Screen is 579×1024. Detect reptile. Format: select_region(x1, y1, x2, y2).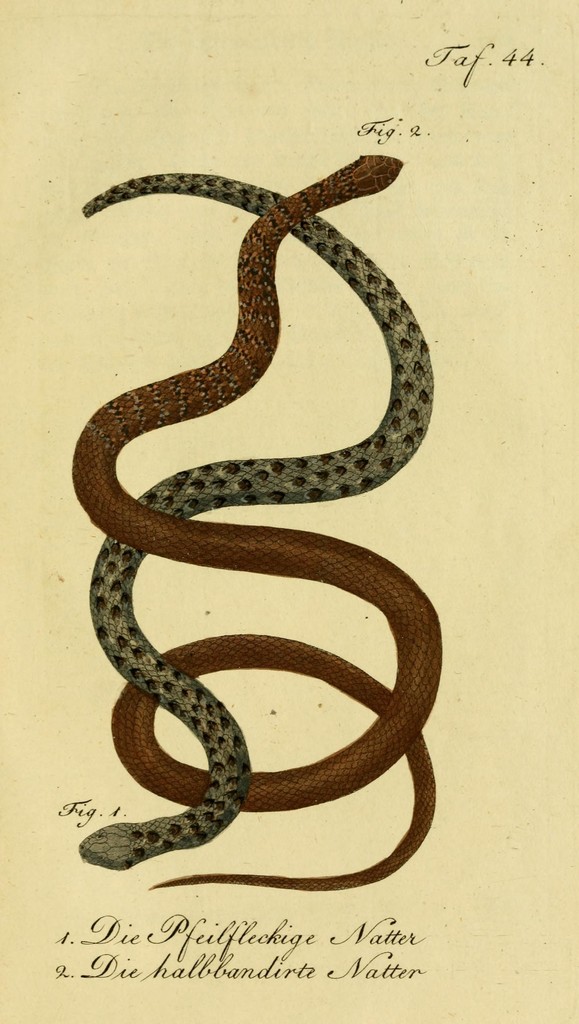
select_region(74, 170, 437, 872).
